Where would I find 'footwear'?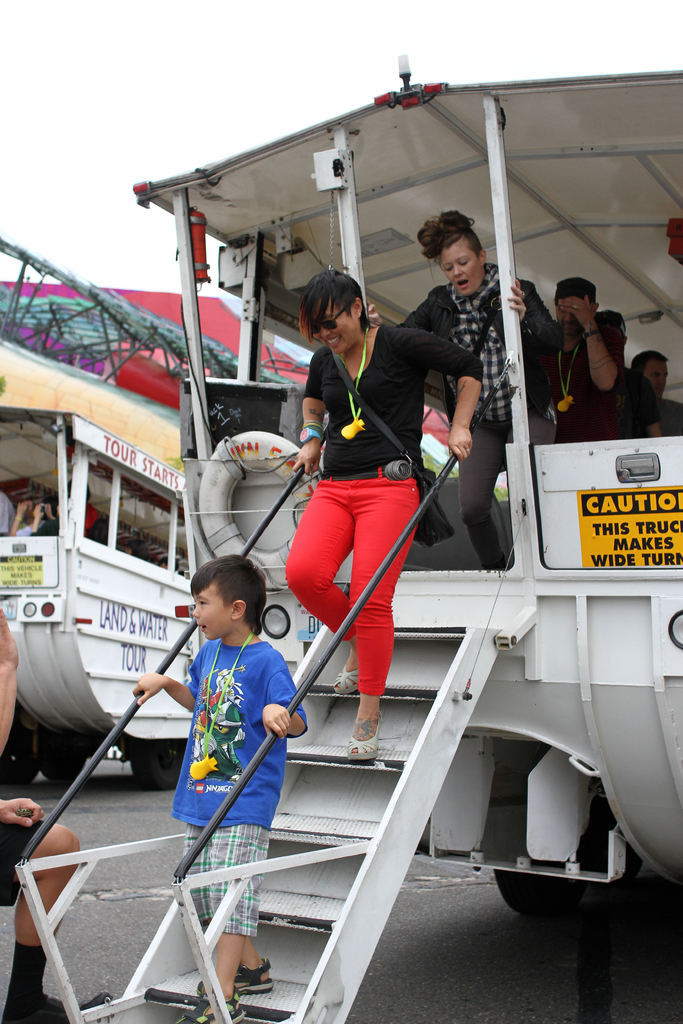
At [left=175, top=982, right=256, bottom=1023].
